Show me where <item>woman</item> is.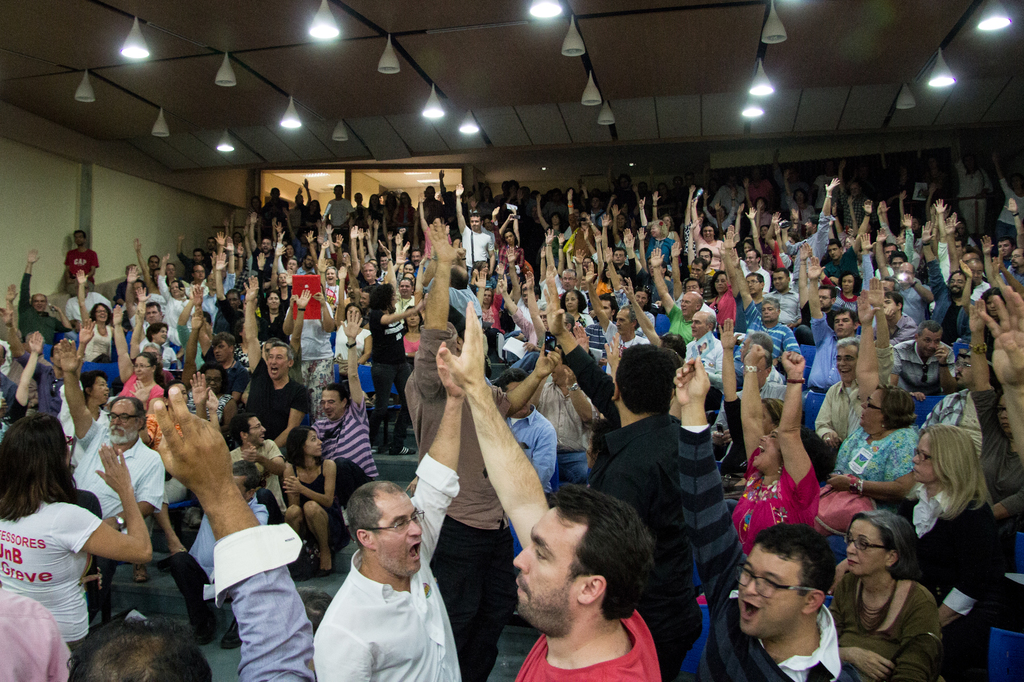
<item>woman</item> is at Rect(691, 217, 726, 267).
